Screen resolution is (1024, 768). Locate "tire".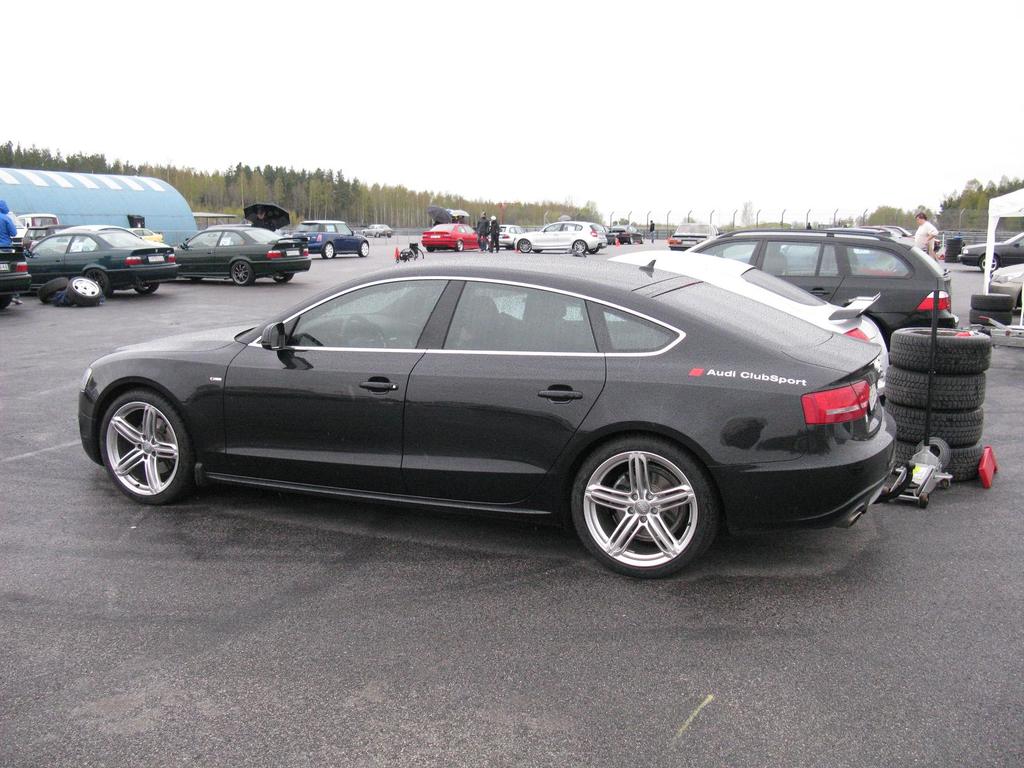
<region>564, 436, 718, 584</region>.
